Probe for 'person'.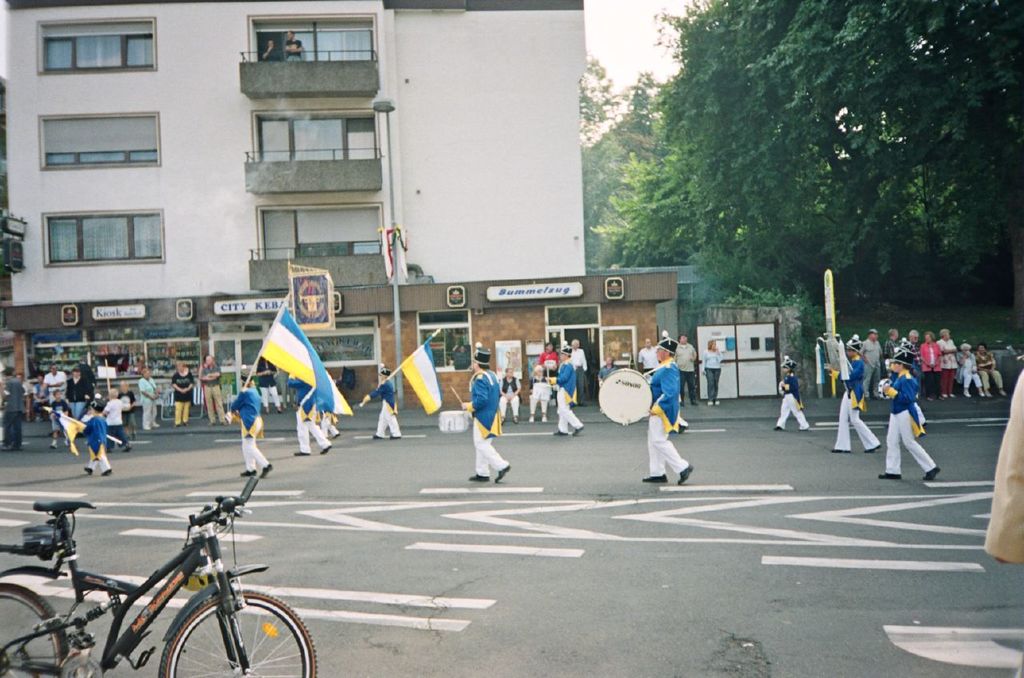
Probe result: region(139, 369, 168, 429).
